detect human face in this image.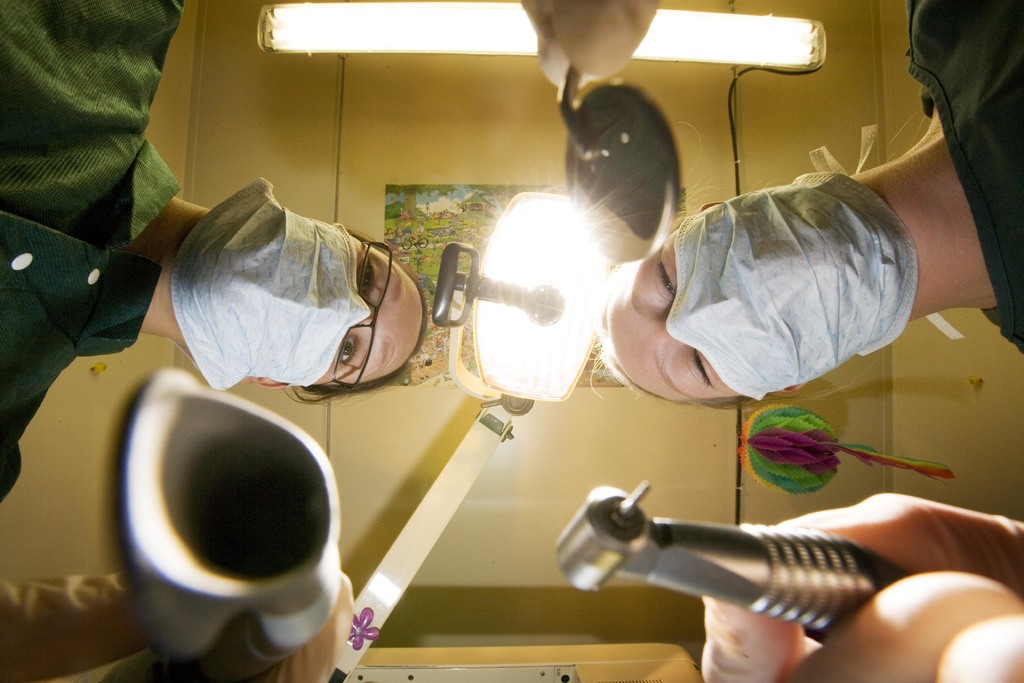
Detection: pyautogui.locateOnScreen(606, 233, 741, 397).
